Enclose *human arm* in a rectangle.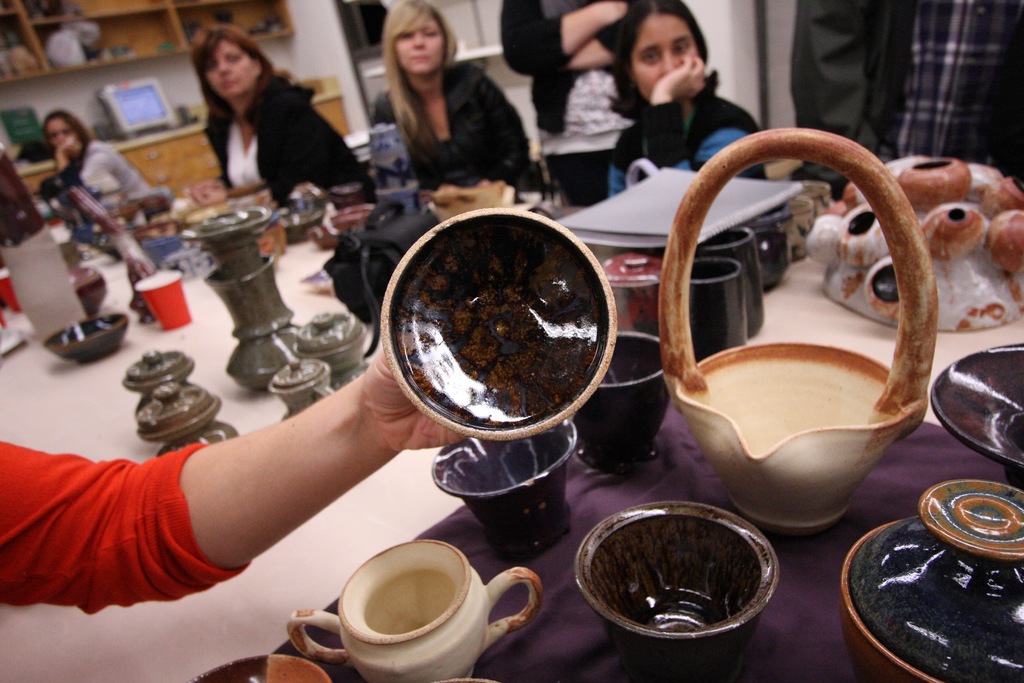
x1=646 y1=48 x2=755 y2=178.
